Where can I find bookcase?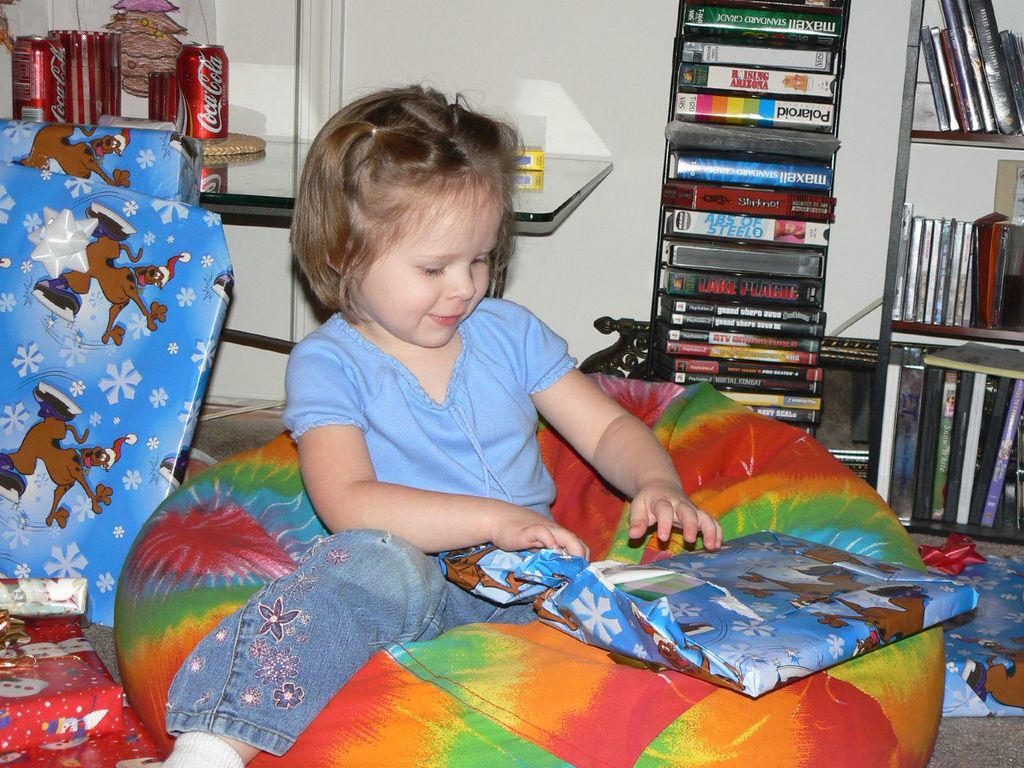
You can find it at [846,0,1022,618].
